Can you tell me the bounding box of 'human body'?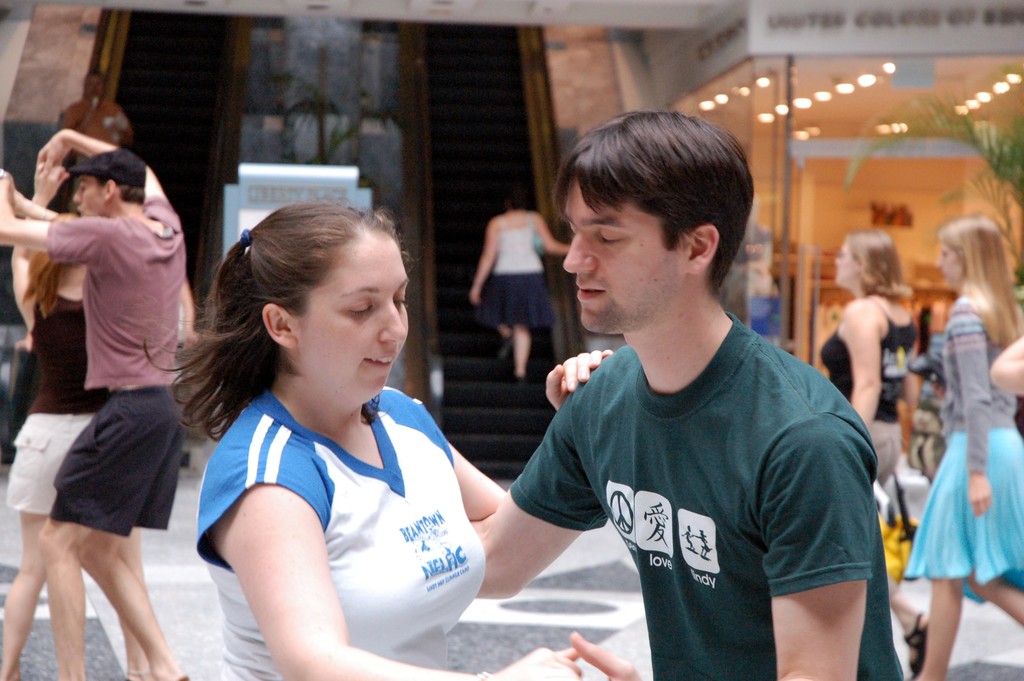
199 348 614 680.
